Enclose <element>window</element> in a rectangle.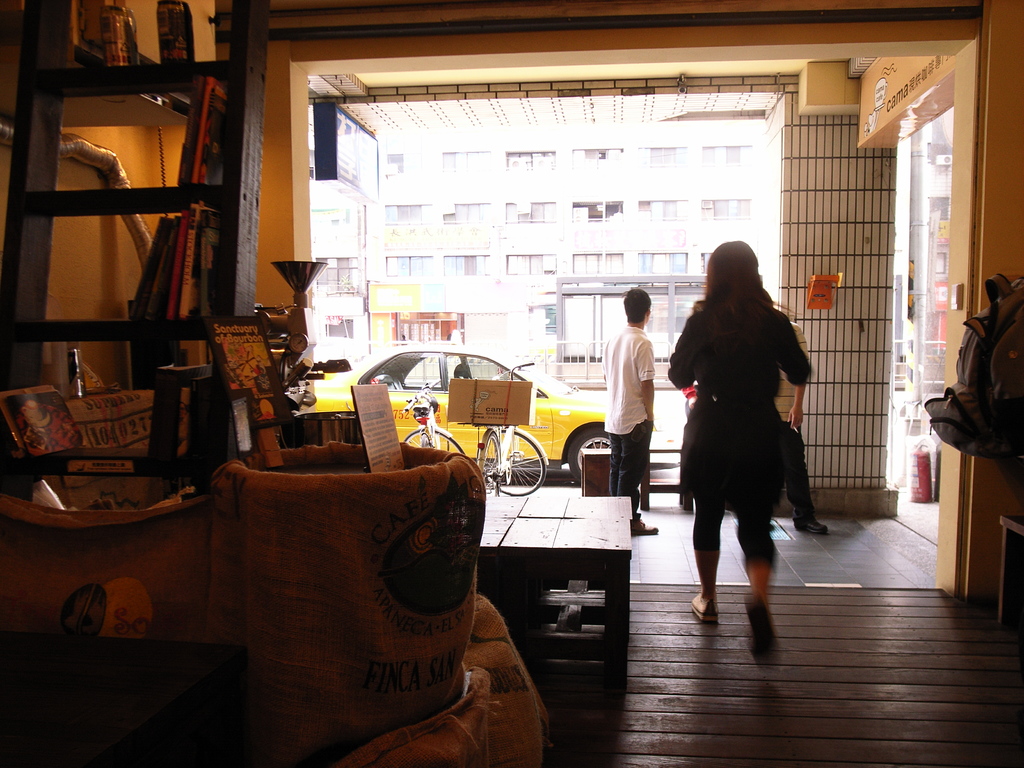
bbox=[507, 151, 557, 173].
